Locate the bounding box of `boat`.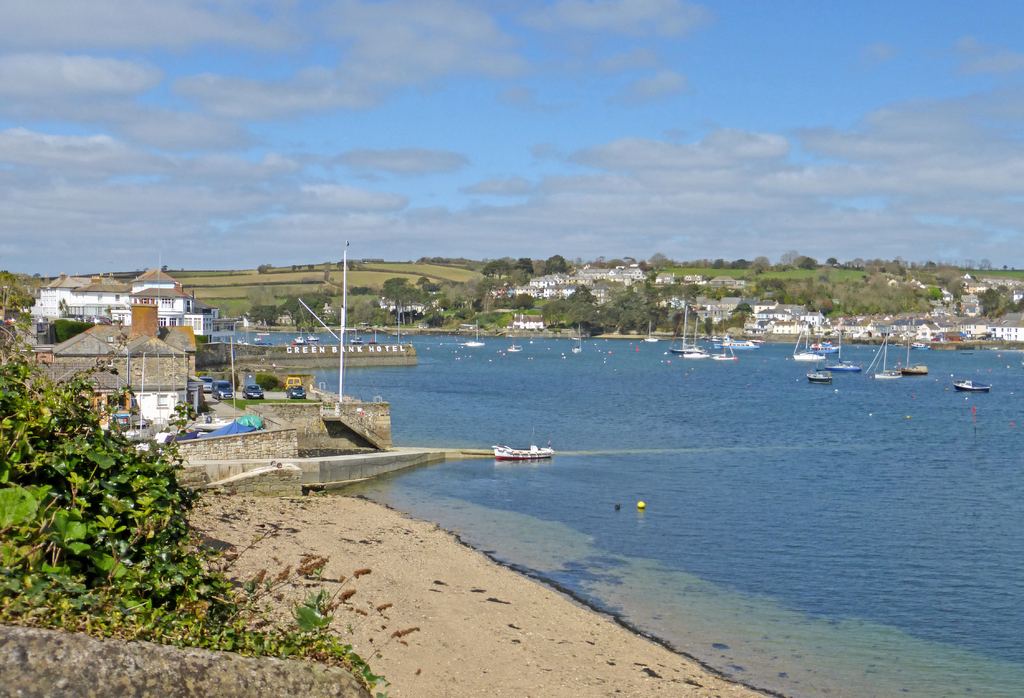
Bounding box: x1=805 y1=359 x2=836 y2=386.
